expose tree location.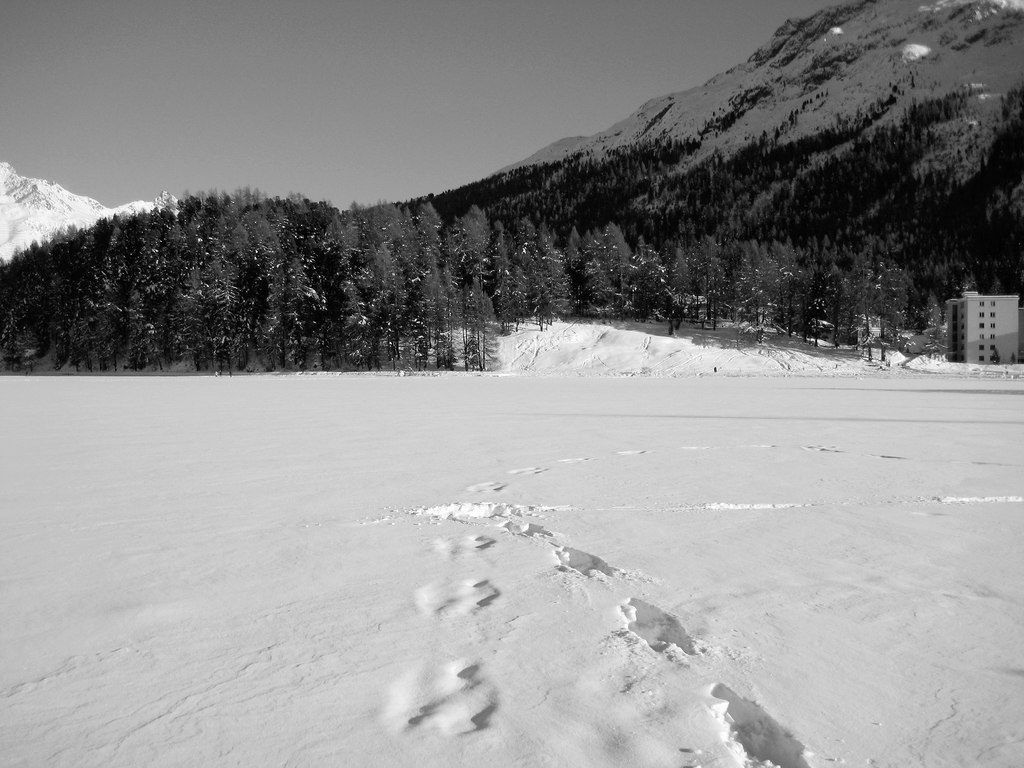
Exposed at crop(0, 0, 1023, 382).
